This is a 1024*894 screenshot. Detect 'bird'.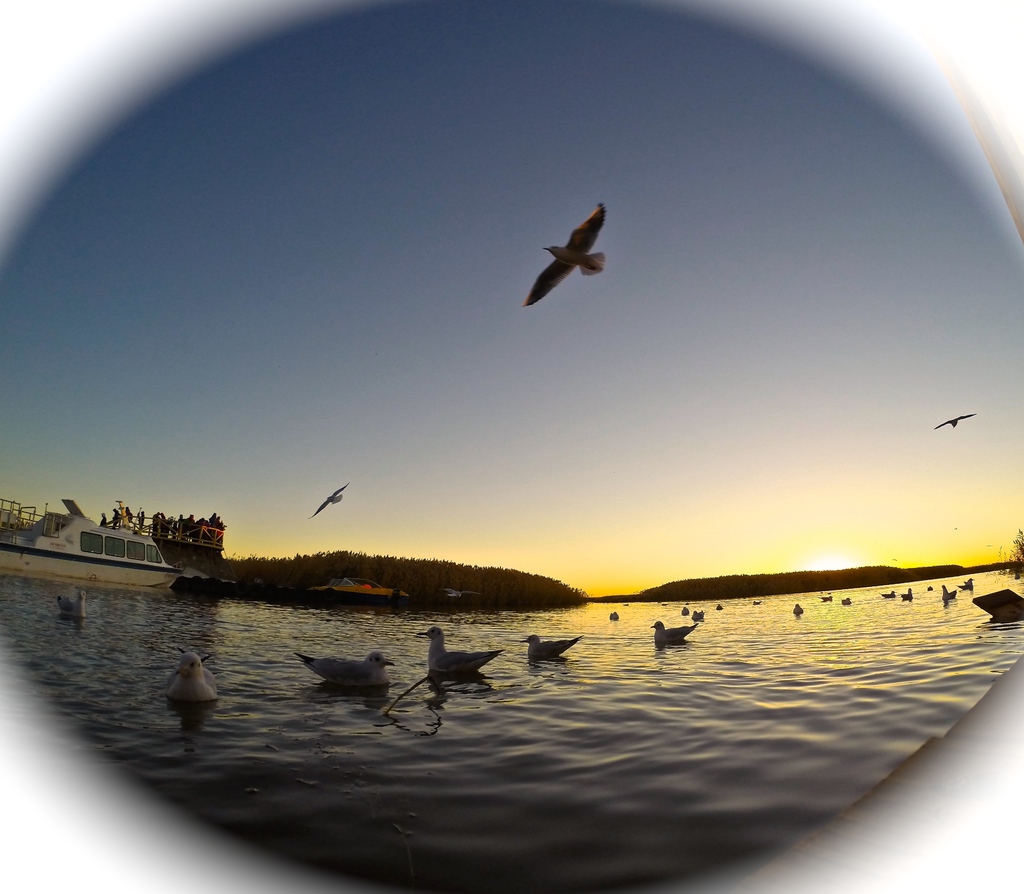
pyautogui.locateOnScreen(922, 583, 938, 590).
